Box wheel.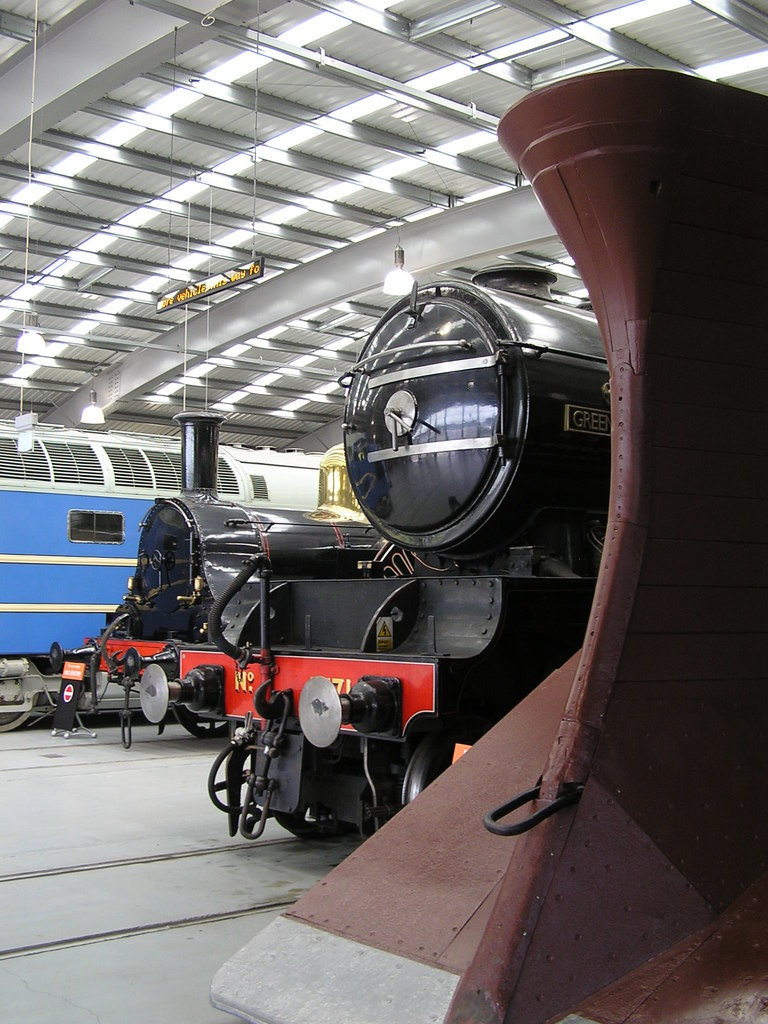
x1=0, y1=706, x2=51, y2=725.
